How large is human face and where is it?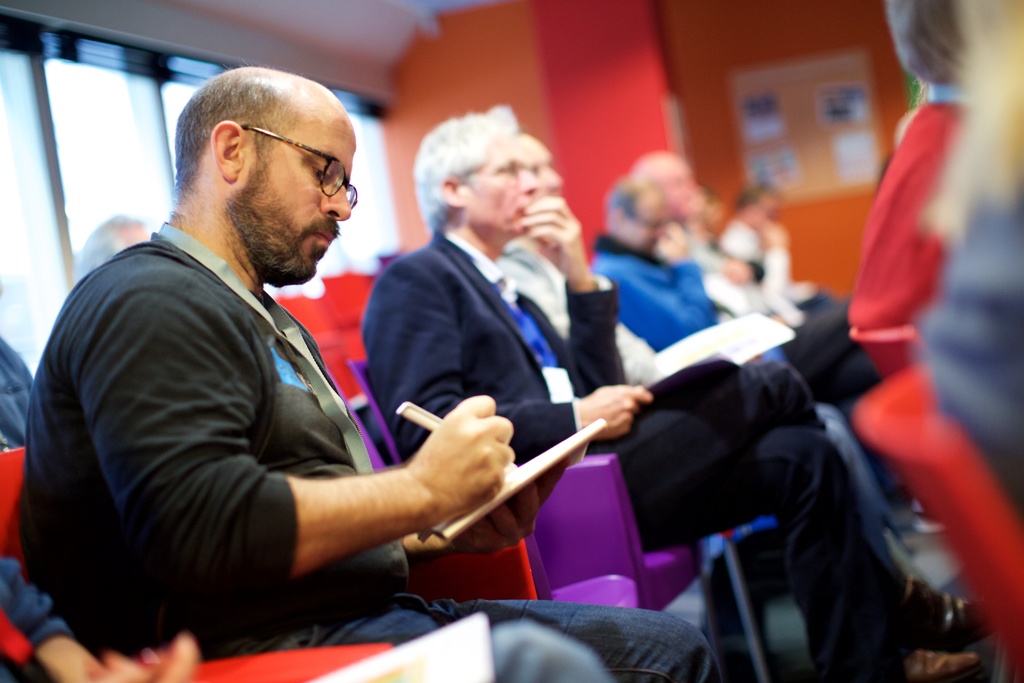
Bounding box: region(522, 133, 559, 197).
